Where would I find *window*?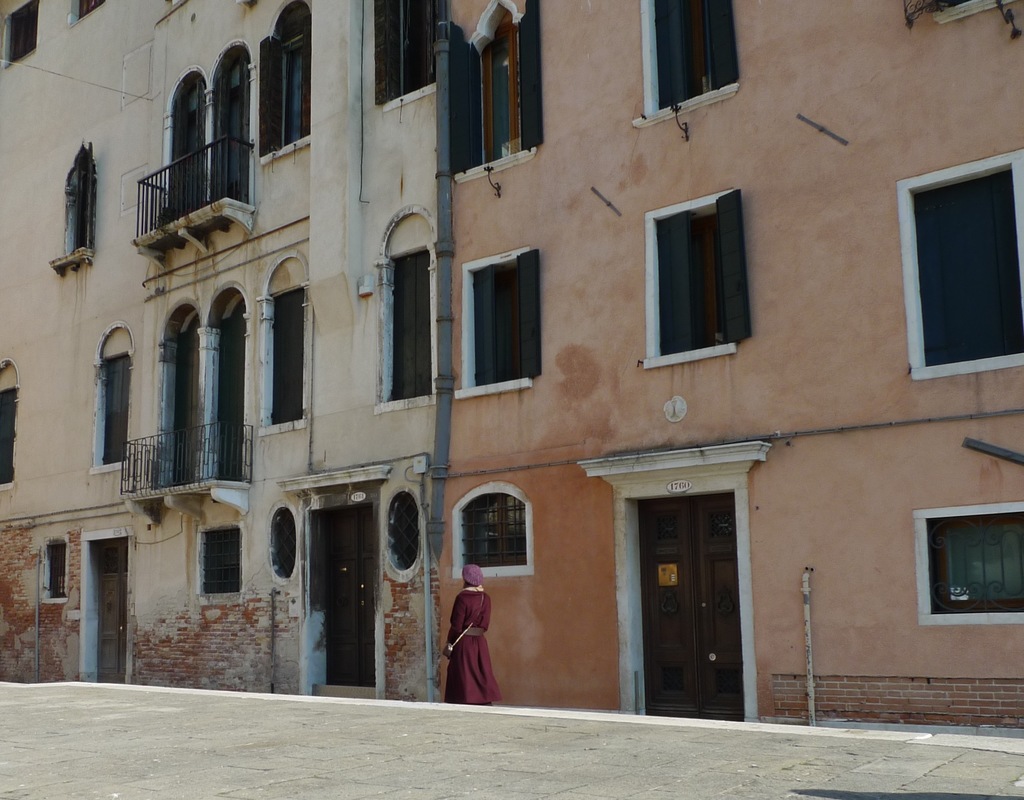
At locate(387, 492, 413, 571).
